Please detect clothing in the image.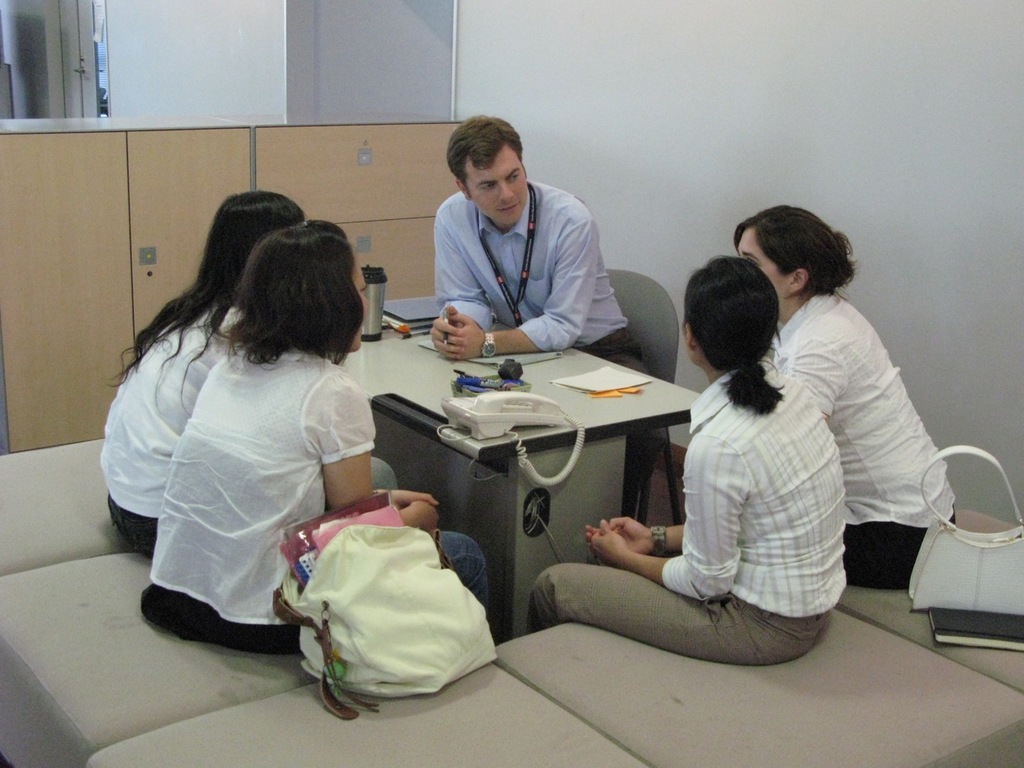
BBox(766, 291, 954, 586).
